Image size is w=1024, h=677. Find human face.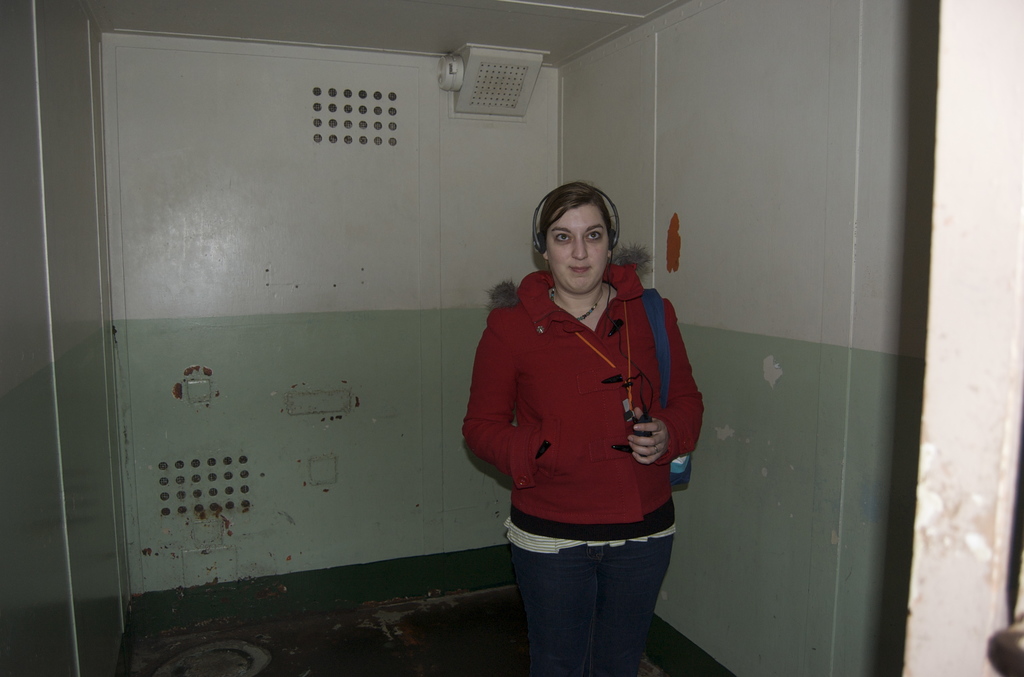
(x1=546, y1=200, x2=607, y2=298).
